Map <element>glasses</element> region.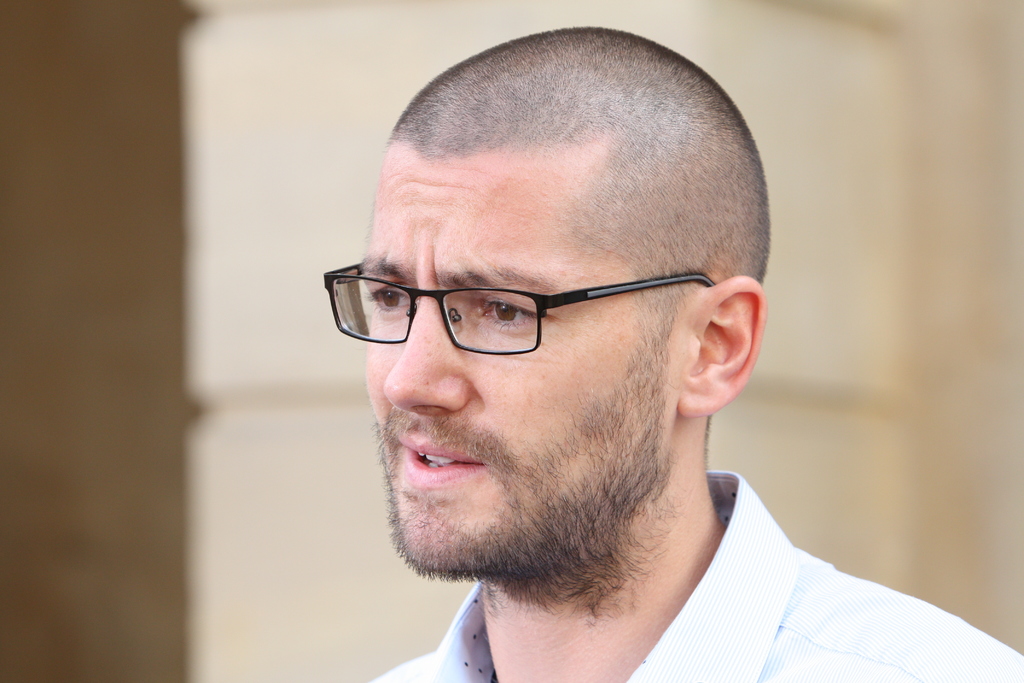
Mapped to locate(332, 252, 716, 363).
